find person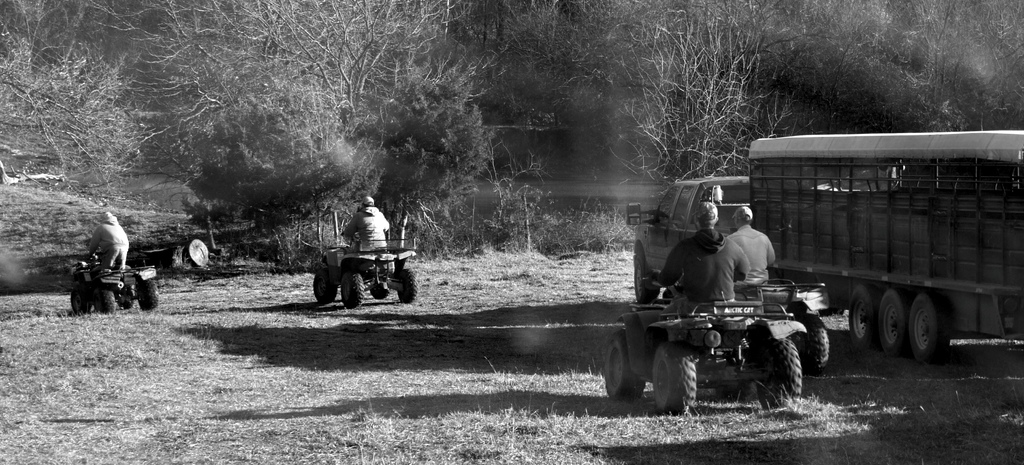
<bbox>676, 201, 792, 316</bbox>
